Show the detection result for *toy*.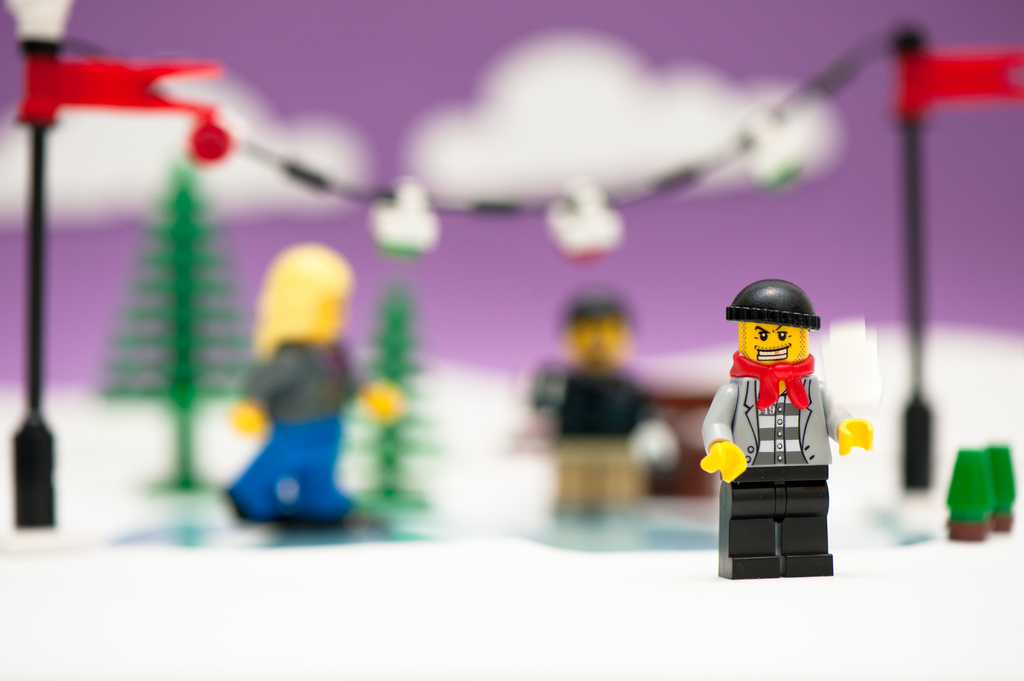
locate(715, 282, 849, 566).
